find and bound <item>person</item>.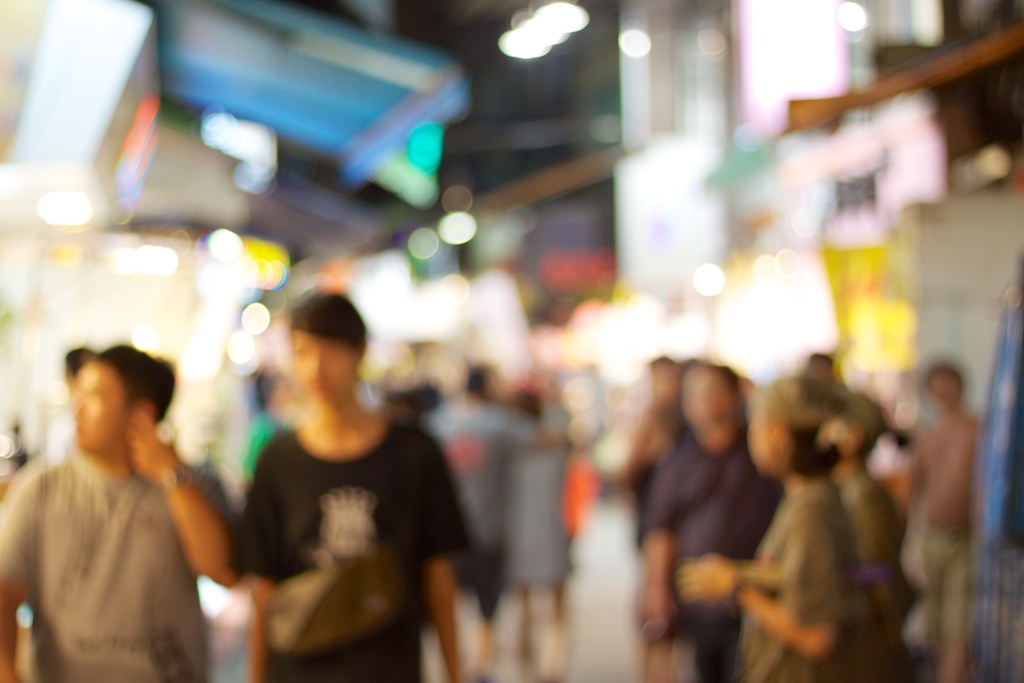
Bound: box(900, 361, 1012, 679).
